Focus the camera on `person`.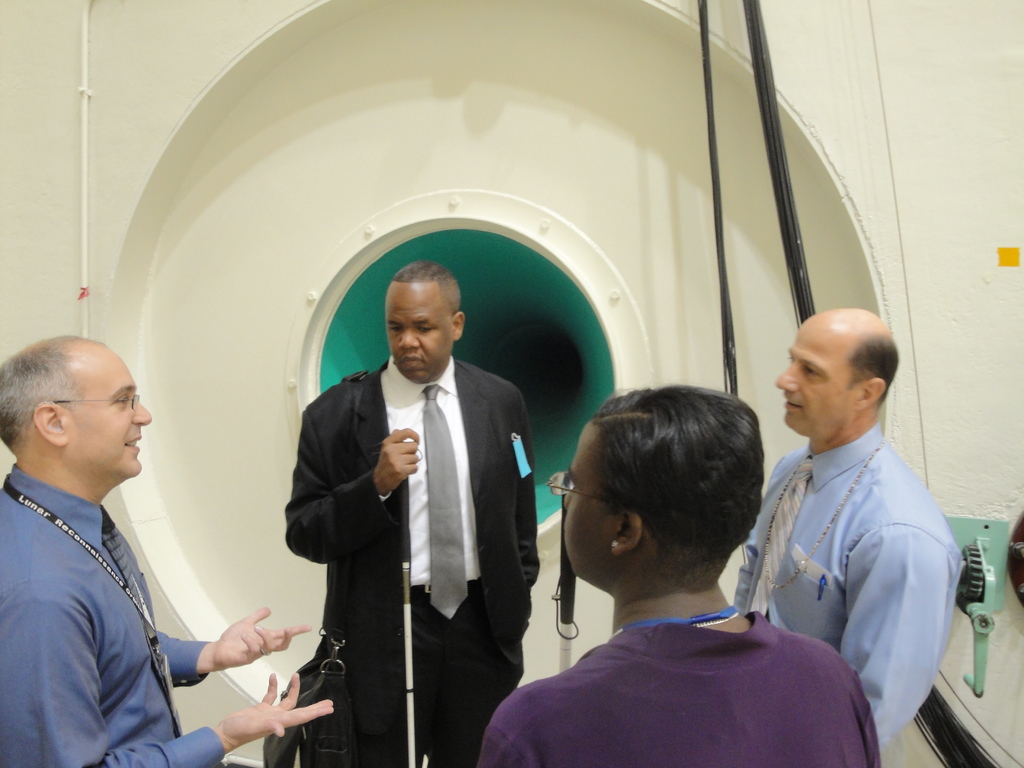
Focus region: Rect(726, 302, 966, 748).
